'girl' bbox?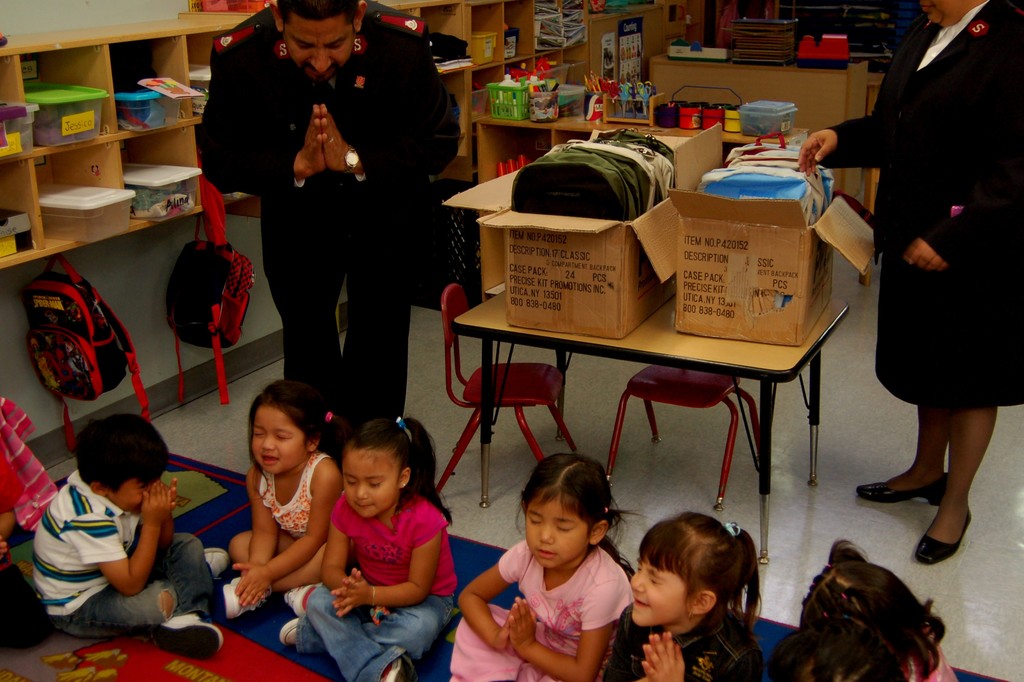
region(275, 413, 458, 681)
